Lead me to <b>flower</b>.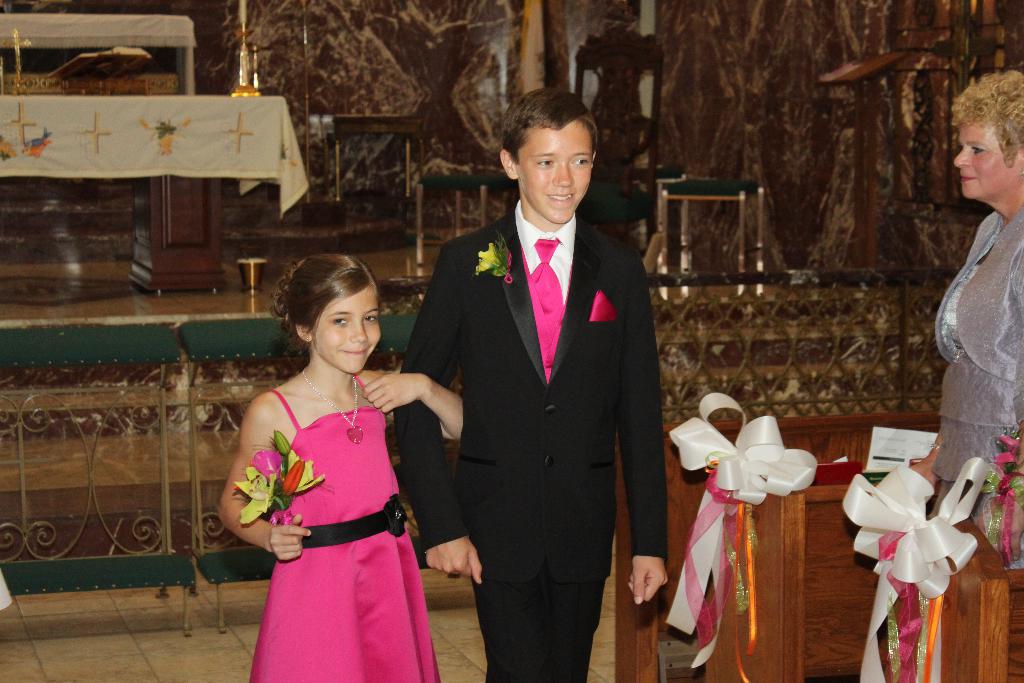
Lead to (268,509,298,526).
